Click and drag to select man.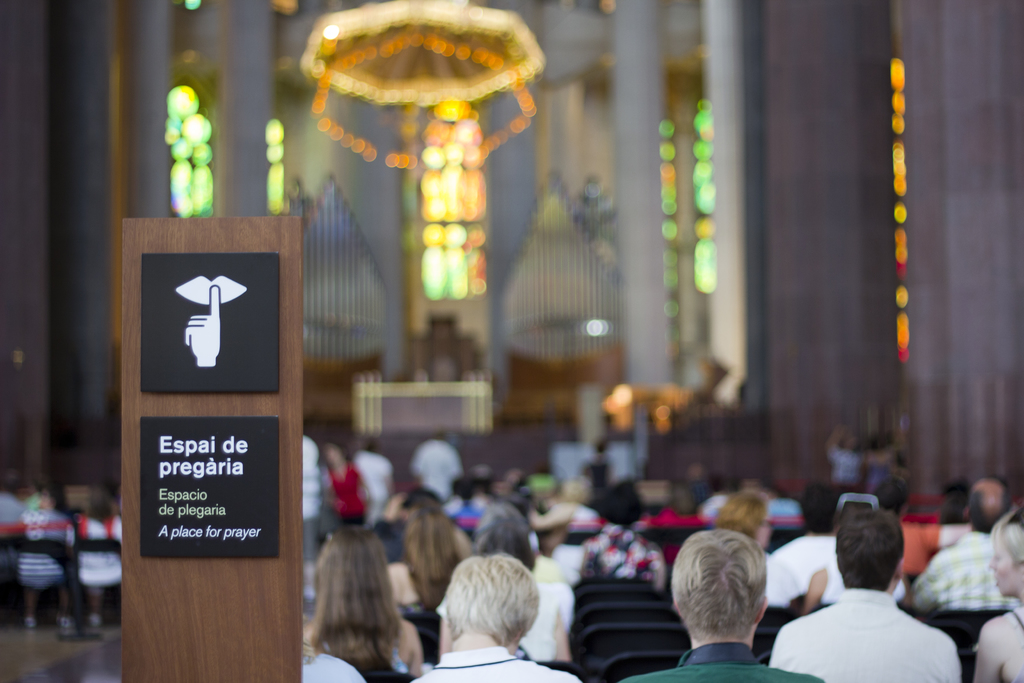
Selection: 765:480:908:602.
